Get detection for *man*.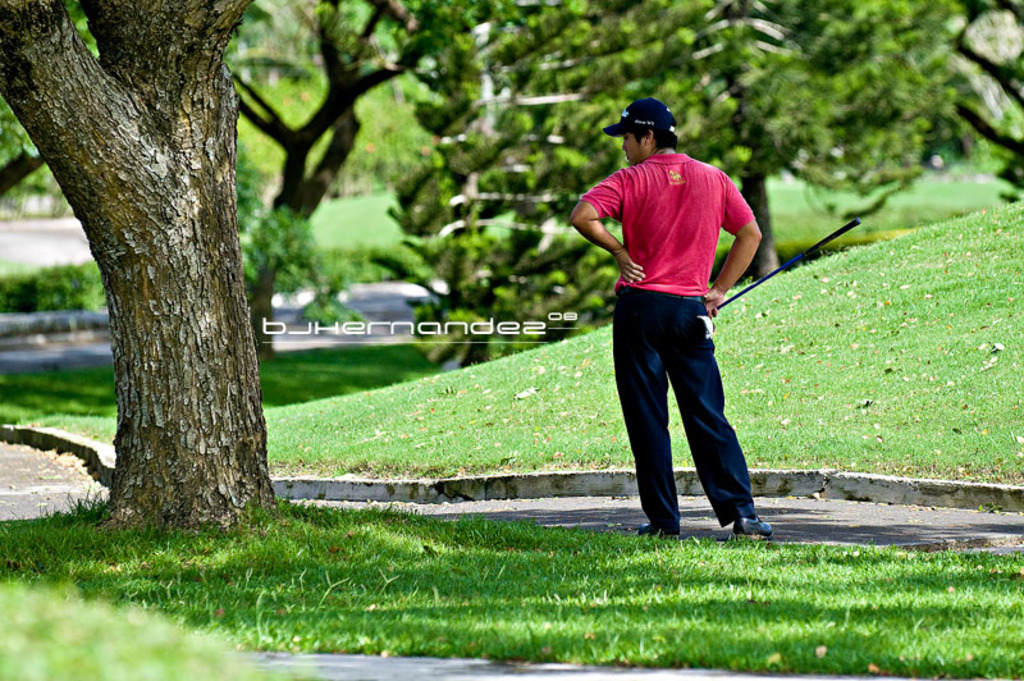
Detection: [586,82,782,553].
